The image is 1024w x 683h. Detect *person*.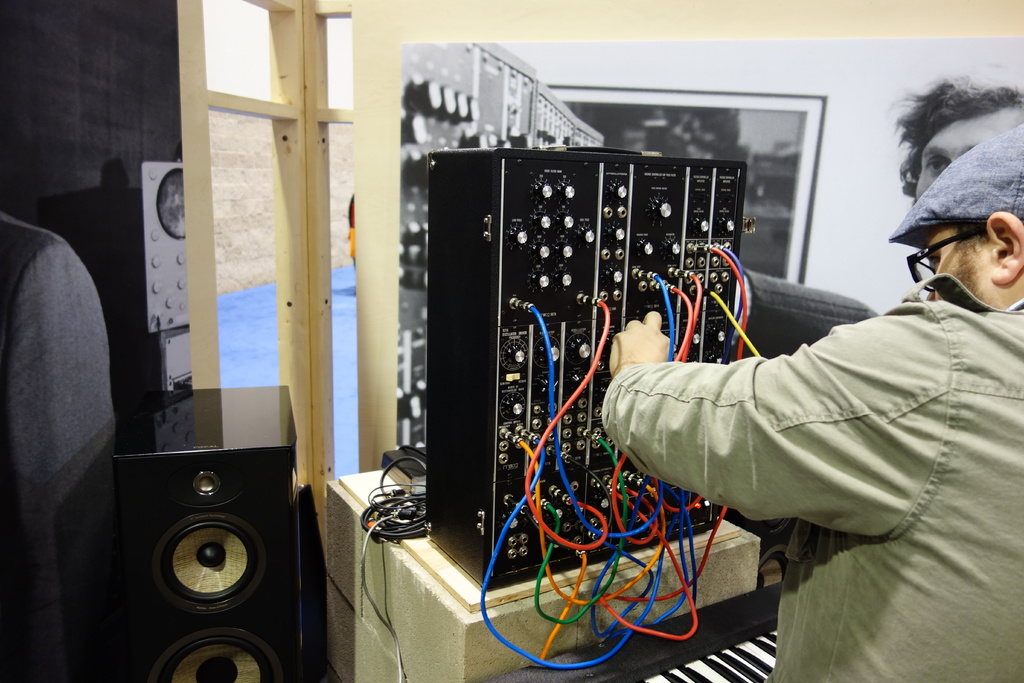
Detection: <region>604, 123, 1023, 682</region>.
